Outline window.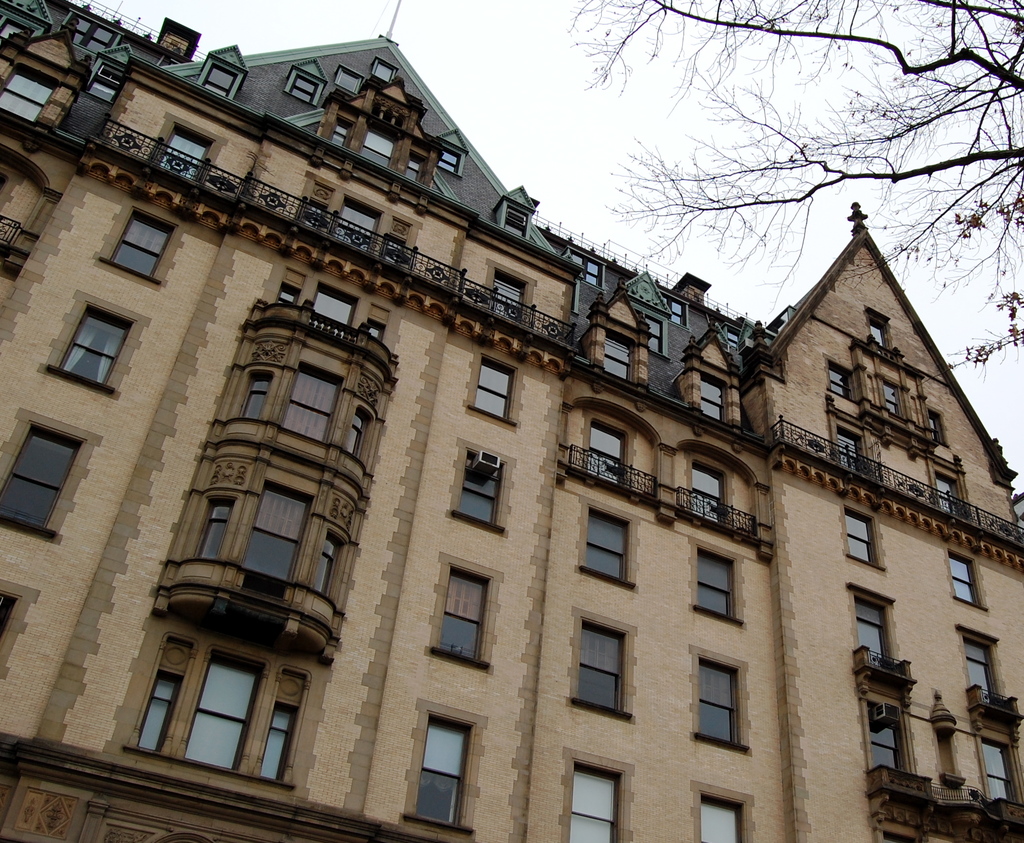
Outline: [left=97, top=211, right=173, bottom=282].
